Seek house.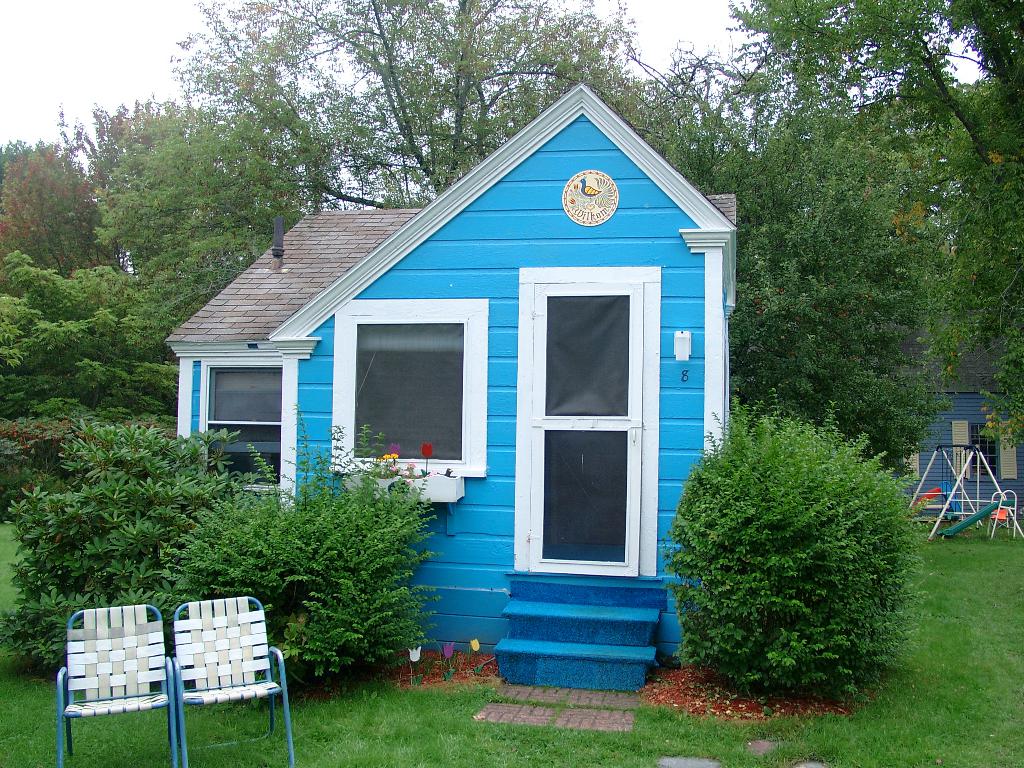
locate(869, 301, 1023, 523).
